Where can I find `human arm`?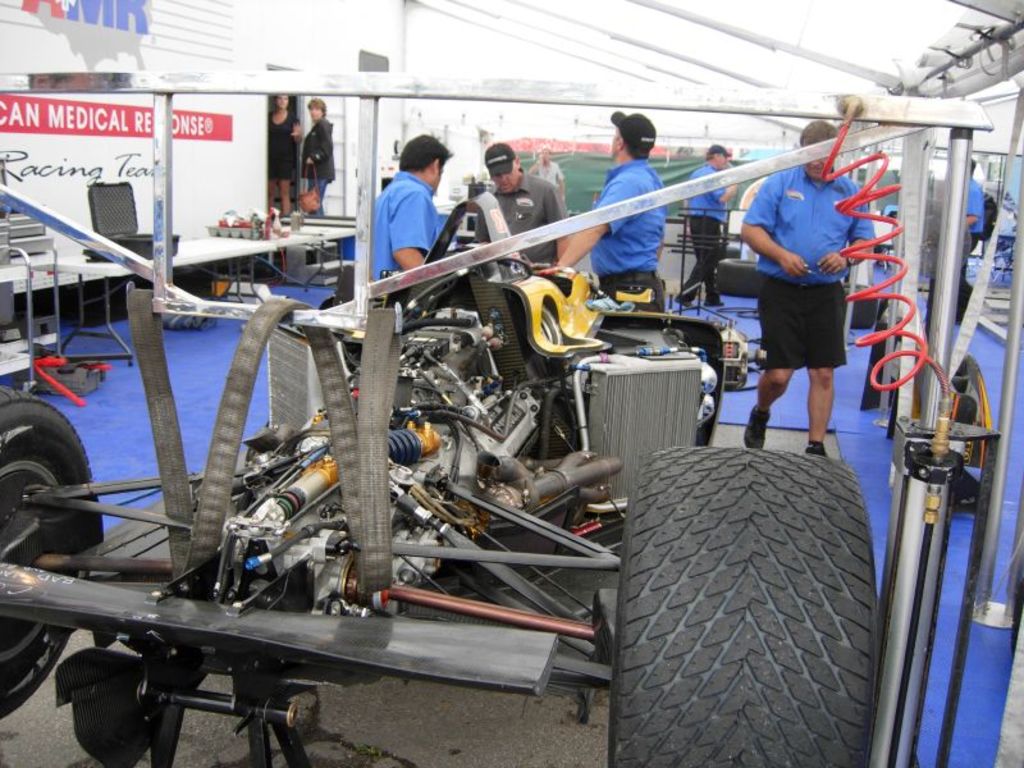
You can find it at select_region(308, 122, 333, 165).
